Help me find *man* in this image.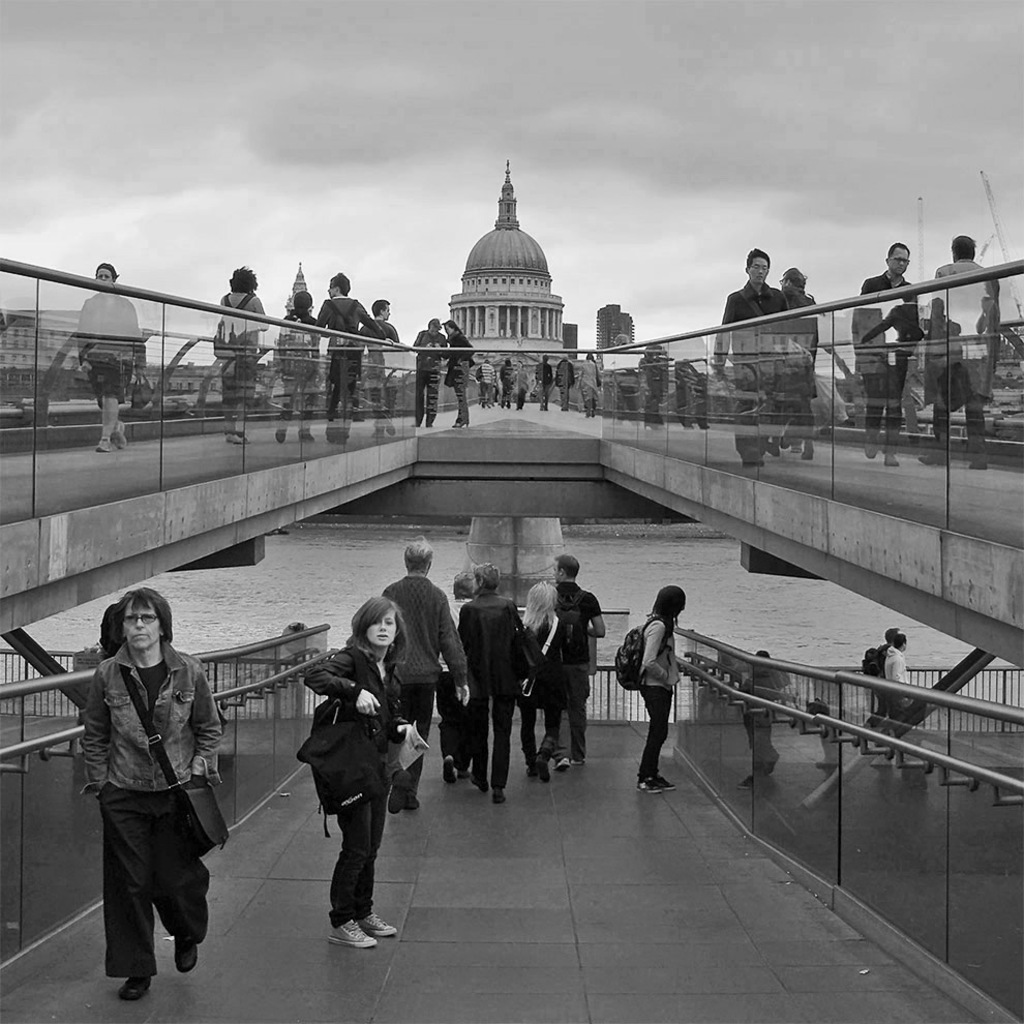
Found it: <bbox>538, 354, 552, 408</bbox>.
